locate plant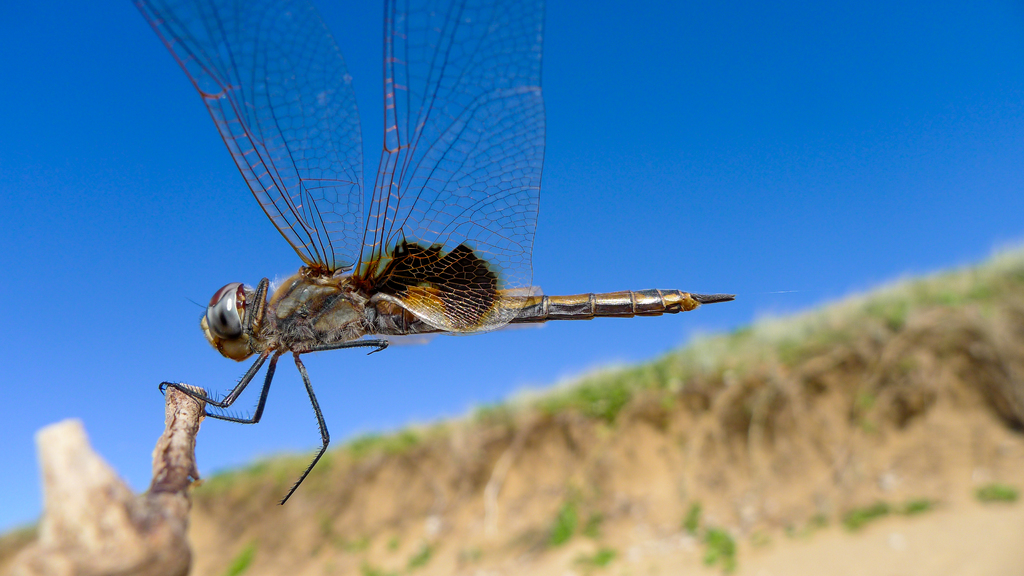
BBox(360, 553, 387, 575)
